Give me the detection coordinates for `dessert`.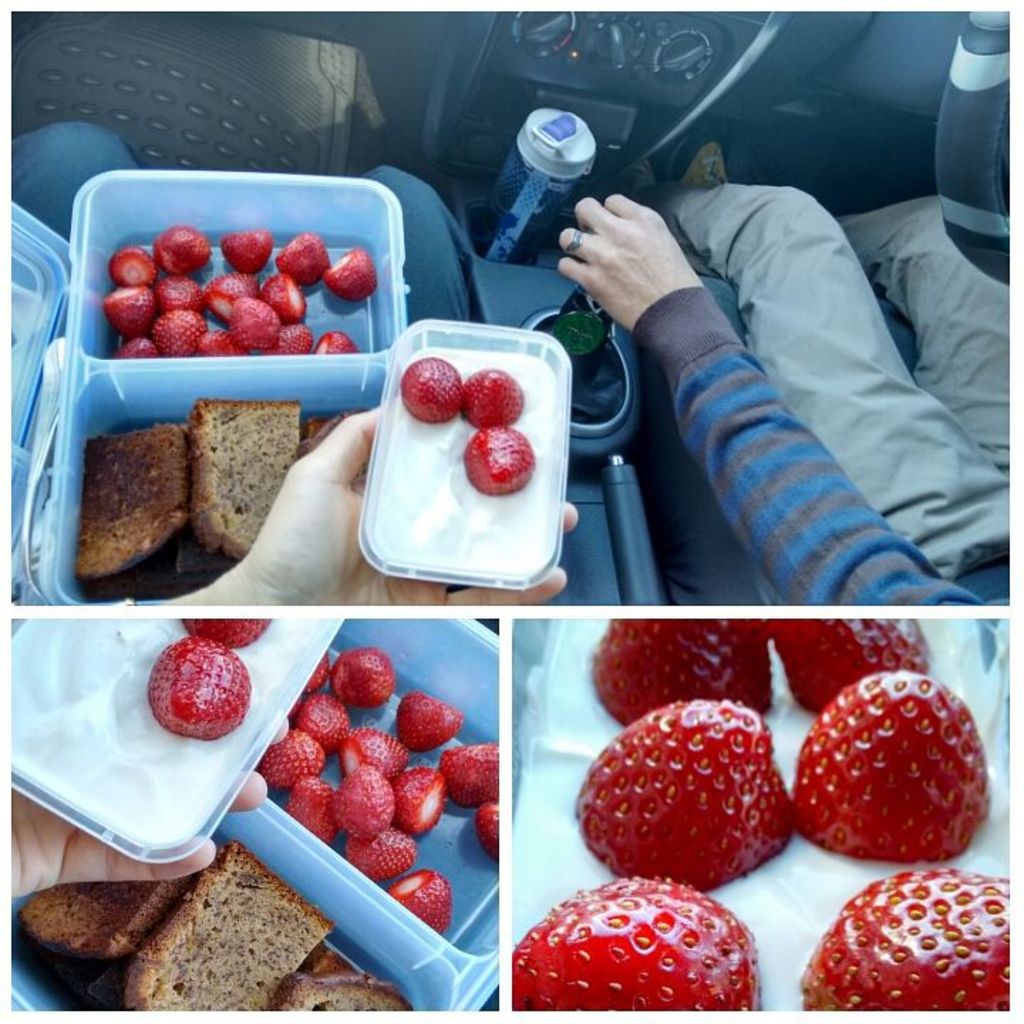
locate(785, 673, 978, 865).
